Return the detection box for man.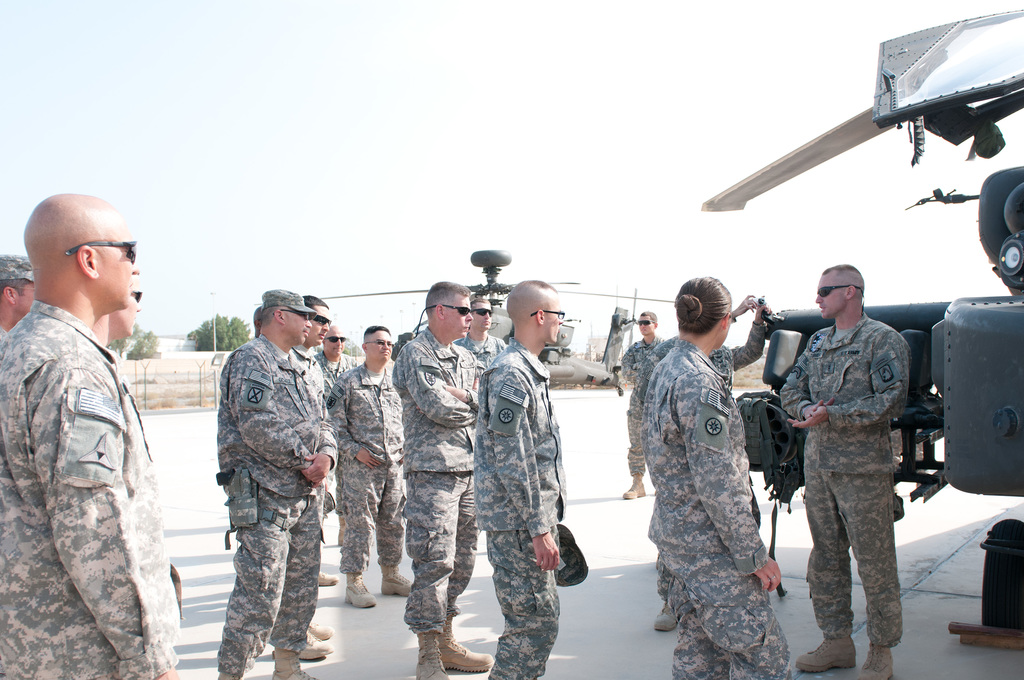
<box>781,247,941,672</box>.
